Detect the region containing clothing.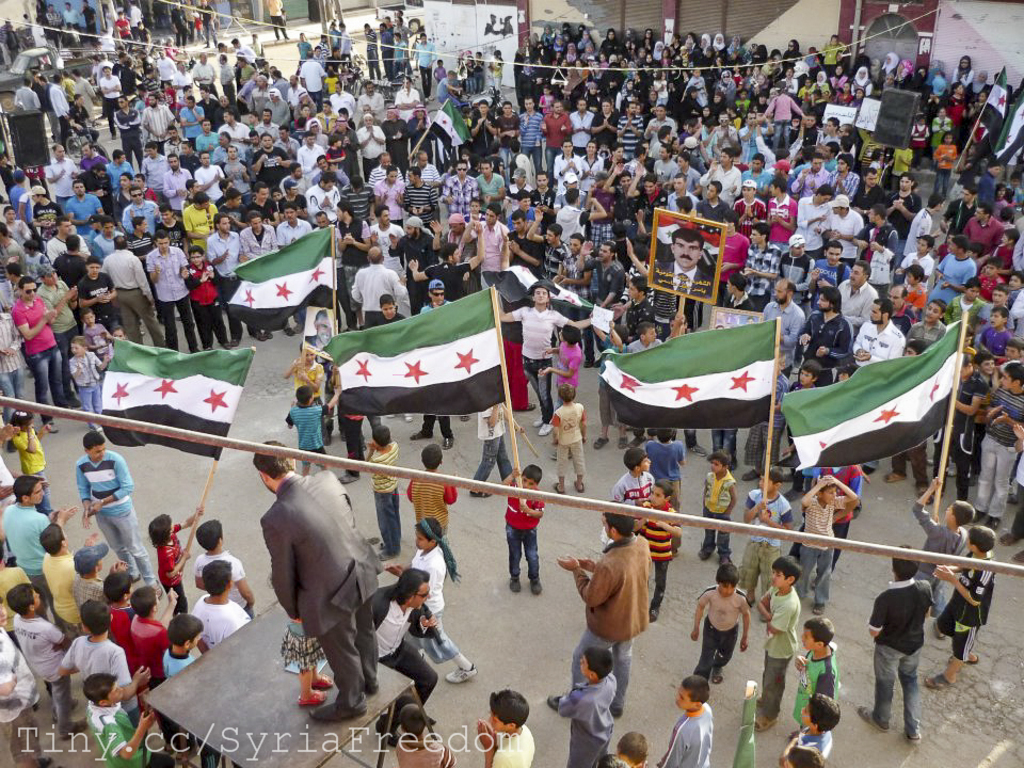
[x1=640, y1=436, x2=683, y2=507].
